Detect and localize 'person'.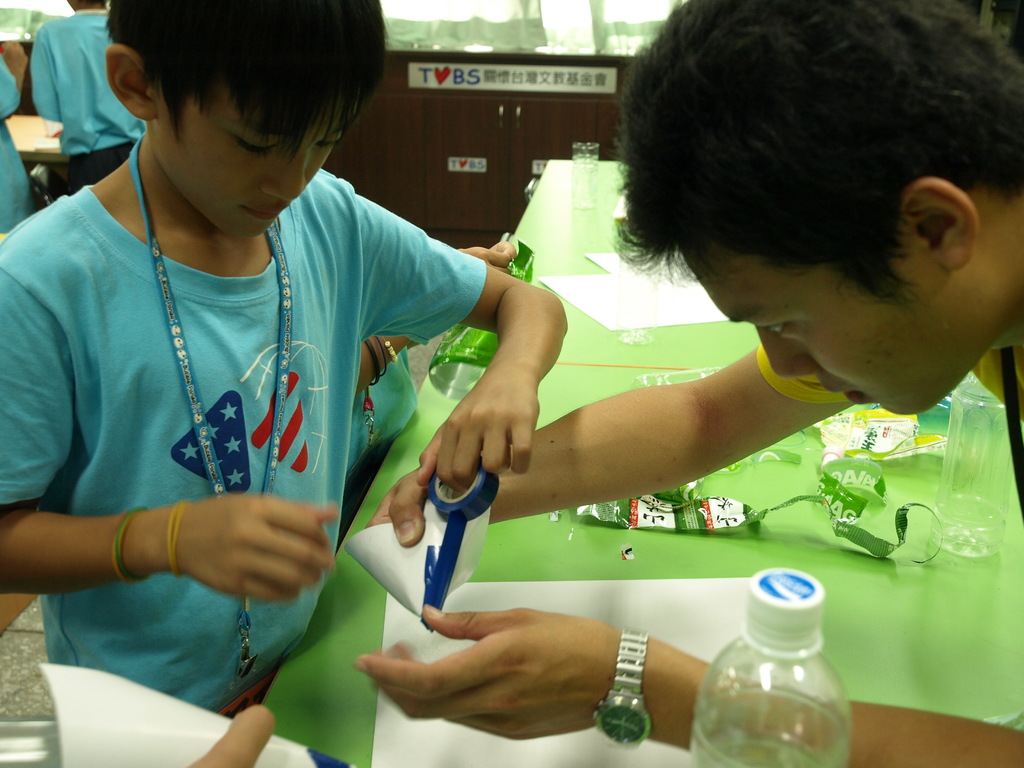
Localized at left=0, top=0, right=568, bottom=712.
